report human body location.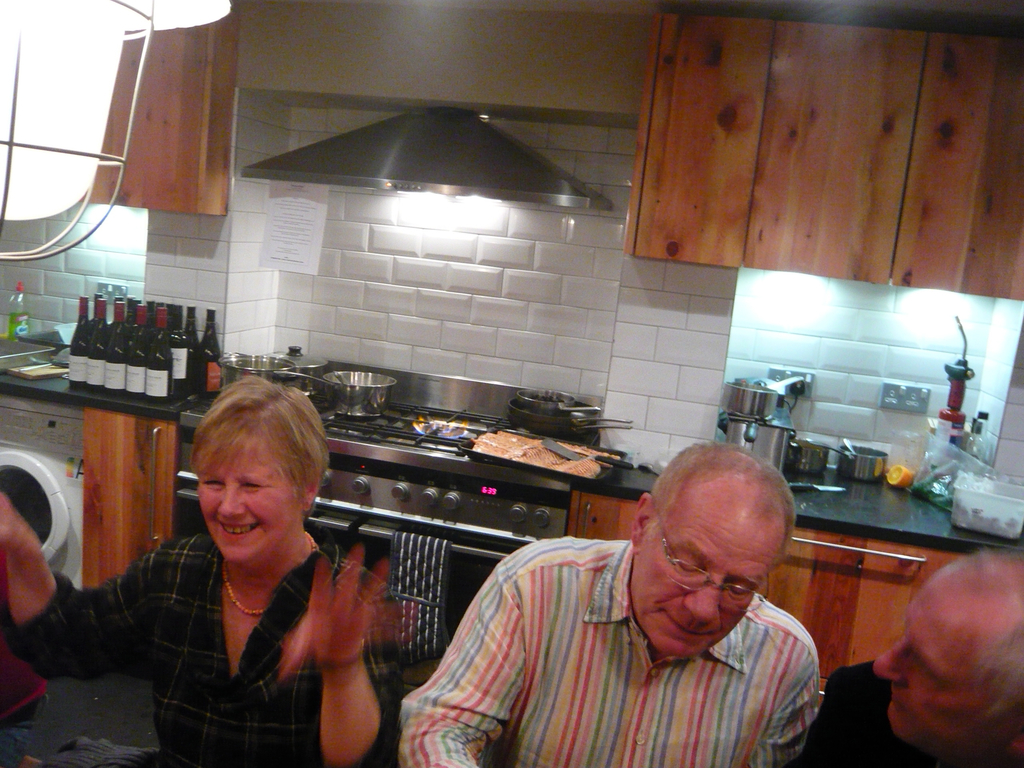
Report: (x1=0, y1=376, x2=404, y2=767).
